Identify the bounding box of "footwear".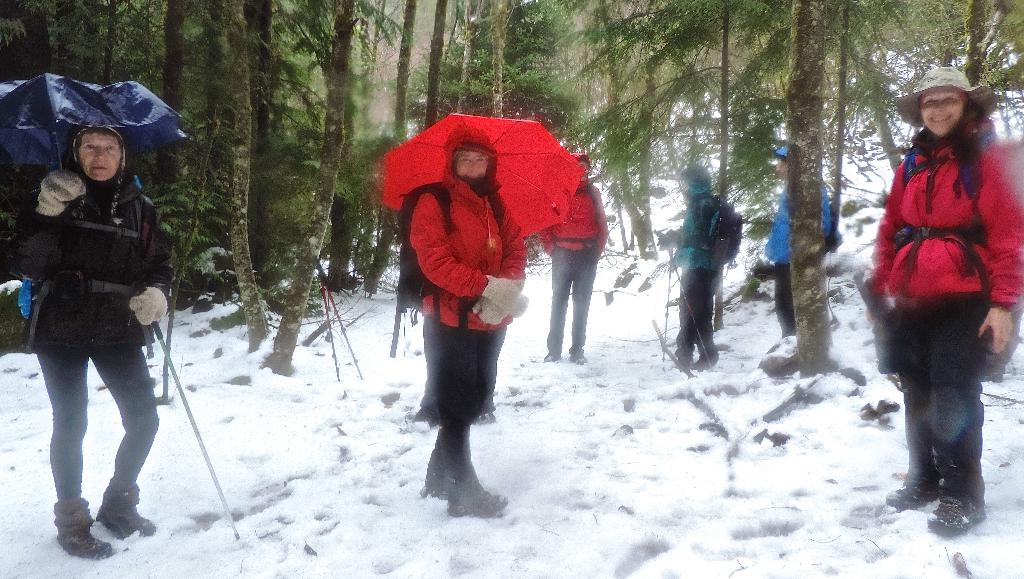
left=892, top=482, right=939, bottom=513.
